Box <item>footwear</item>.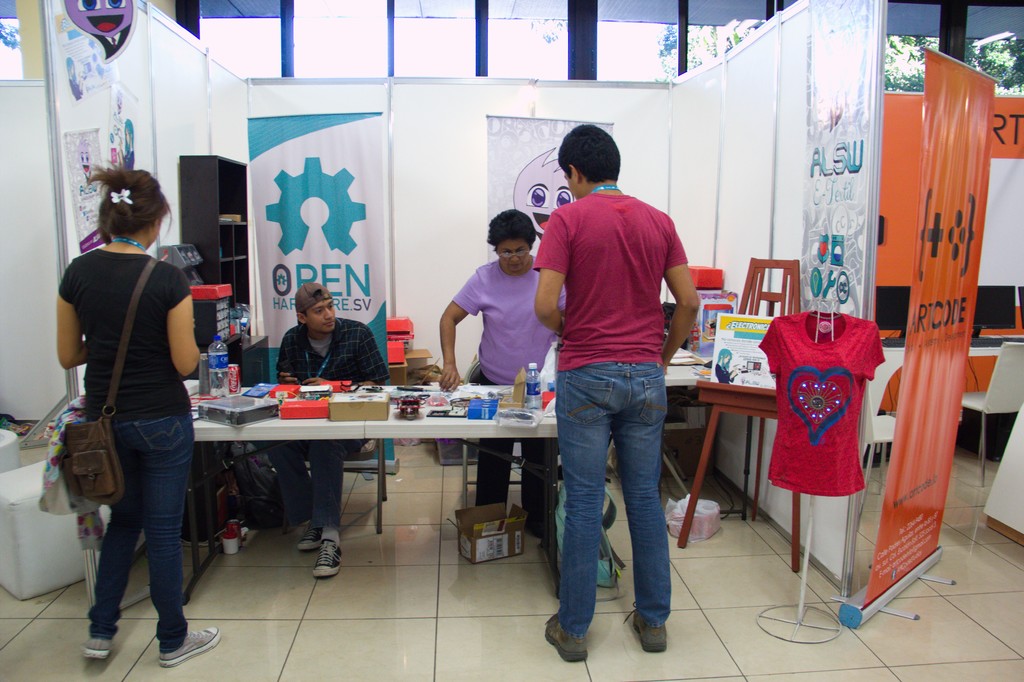
box=[77, 633, 114, 662].
